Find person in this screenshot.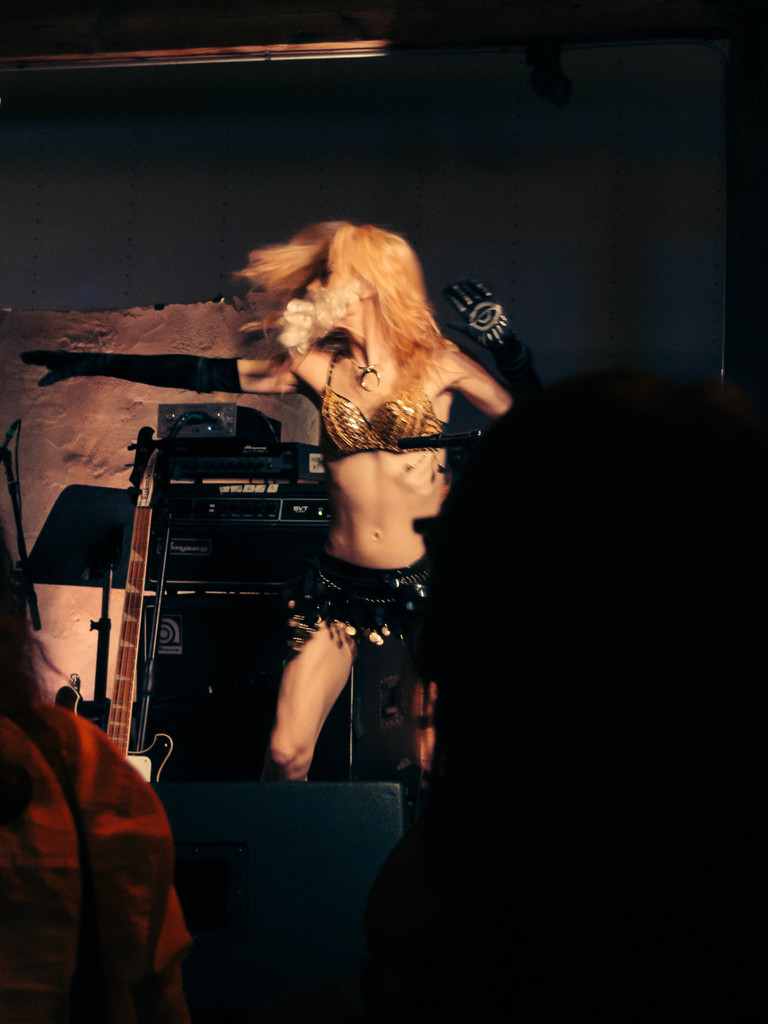
The bounding box for person is [17,219,543,781].
